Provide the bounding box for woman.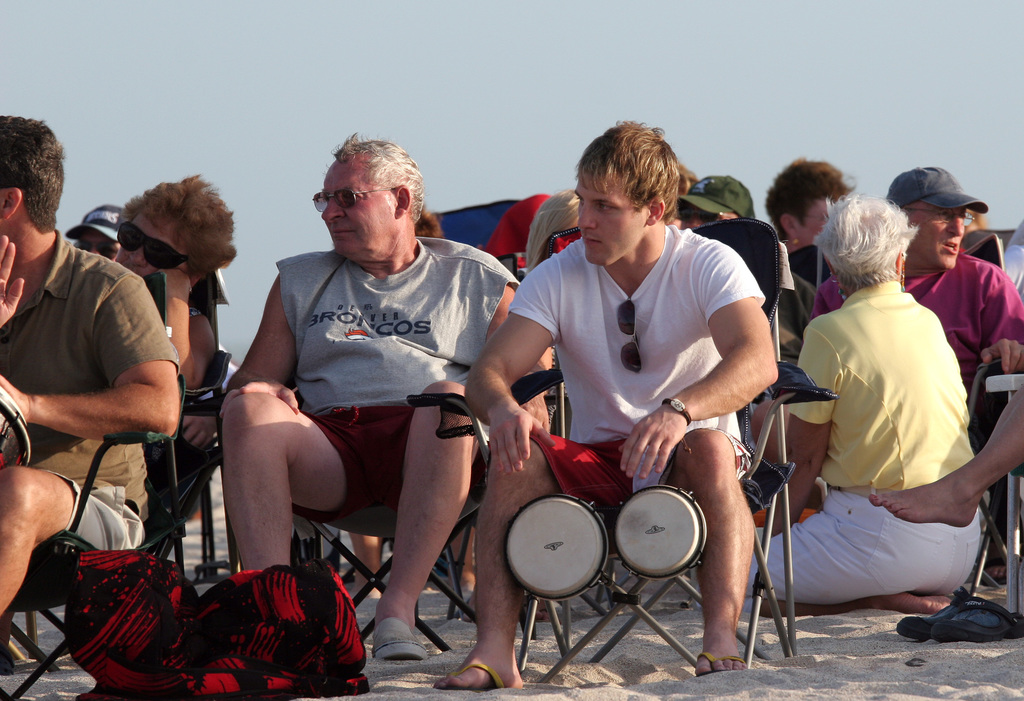
select_region(725, 192, 989, 601).
